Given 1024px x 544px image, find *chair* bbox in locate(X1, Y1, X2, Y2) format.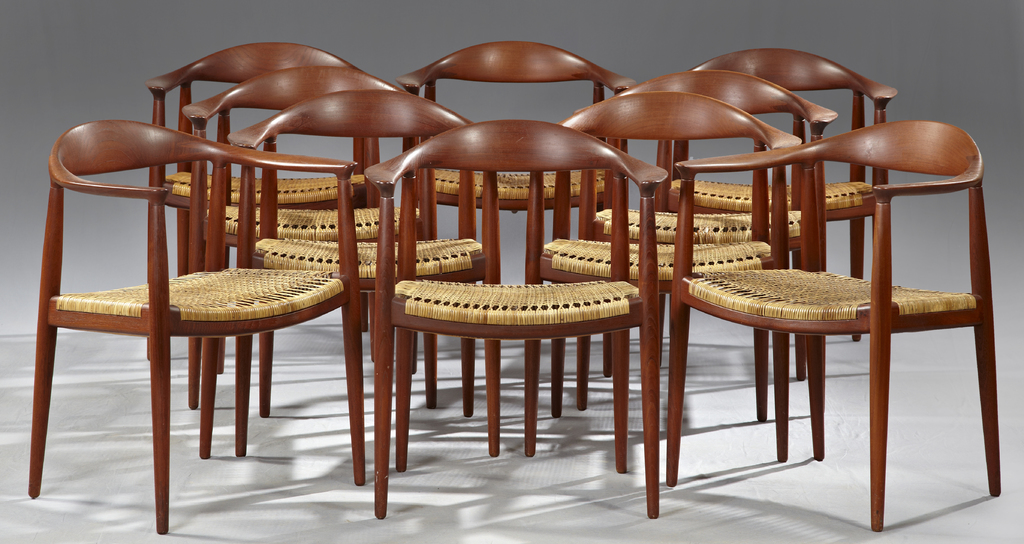
locate(640, 51, 897, 349).
